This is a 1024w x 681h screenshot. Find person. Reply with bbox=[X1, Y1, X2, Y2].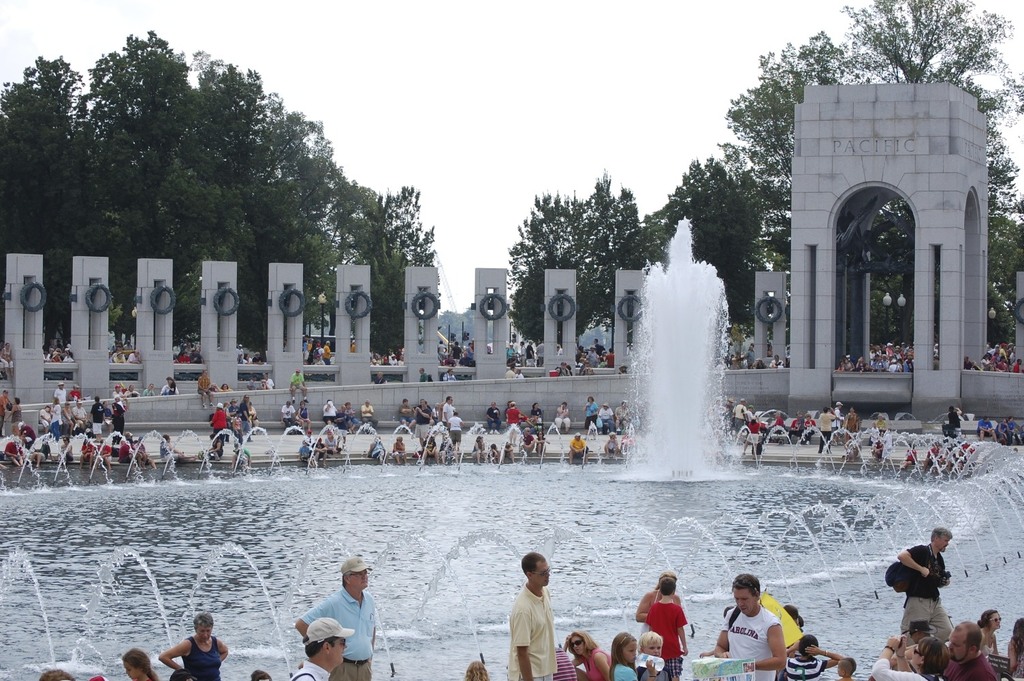
bbox=[142, 384, 157, 397].
